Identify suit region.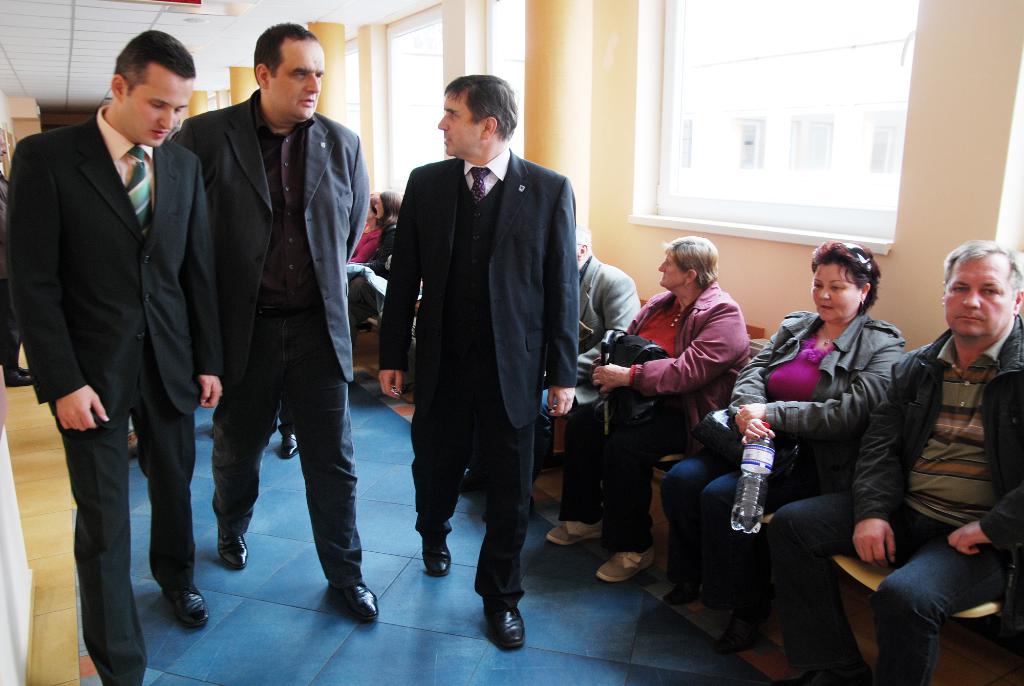
Region: rect(170, 86, 367, 588).
